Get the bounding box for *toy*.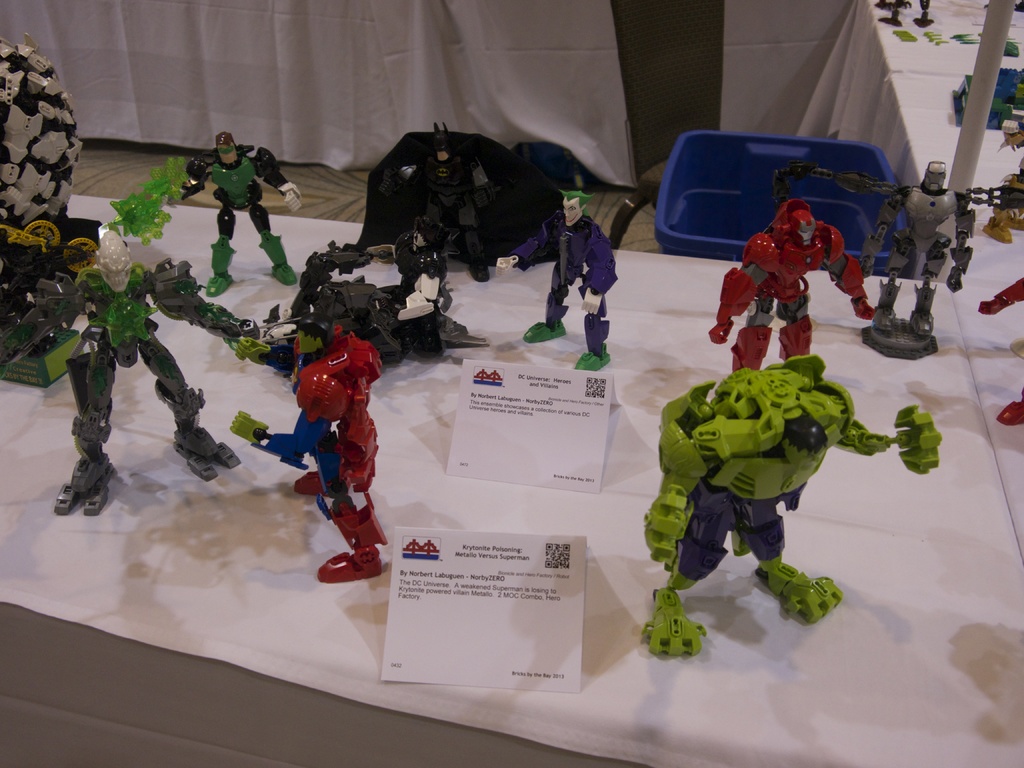
(0,214,104,351).
